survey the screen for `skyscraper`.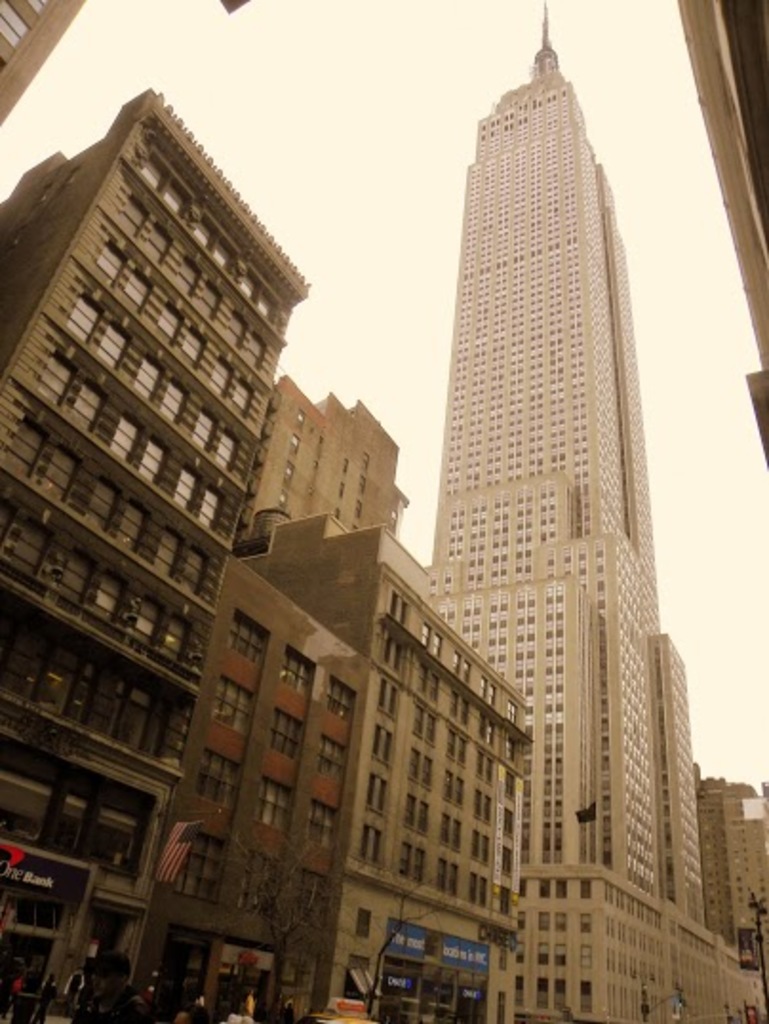
Survey found: crop(377, 21, 731, 1023).
